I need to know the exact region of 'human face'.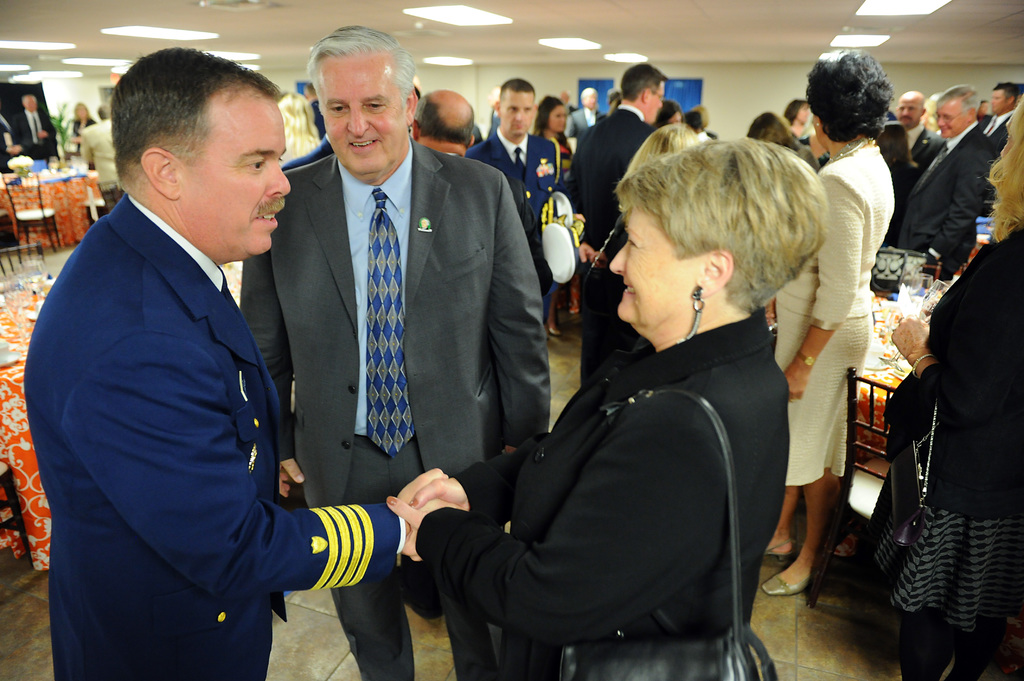
Region: (497,88,534,138).
